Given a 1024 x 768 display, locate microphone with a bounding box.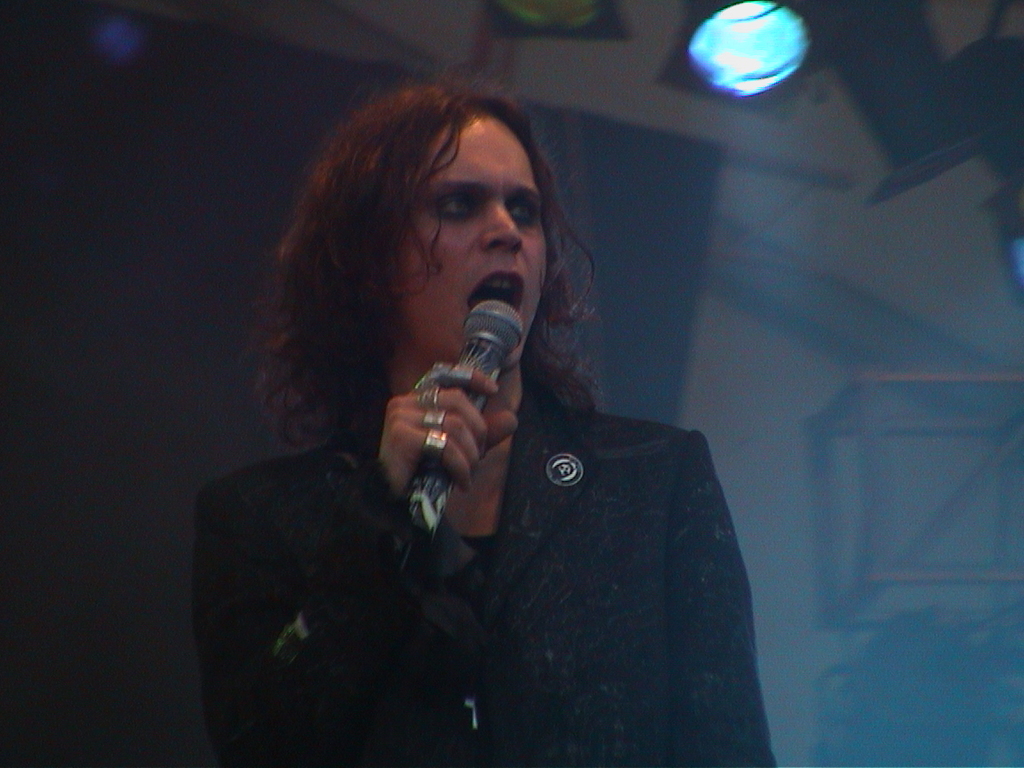
Located: [x1=365, y1=303, x2=535, y2=516].
